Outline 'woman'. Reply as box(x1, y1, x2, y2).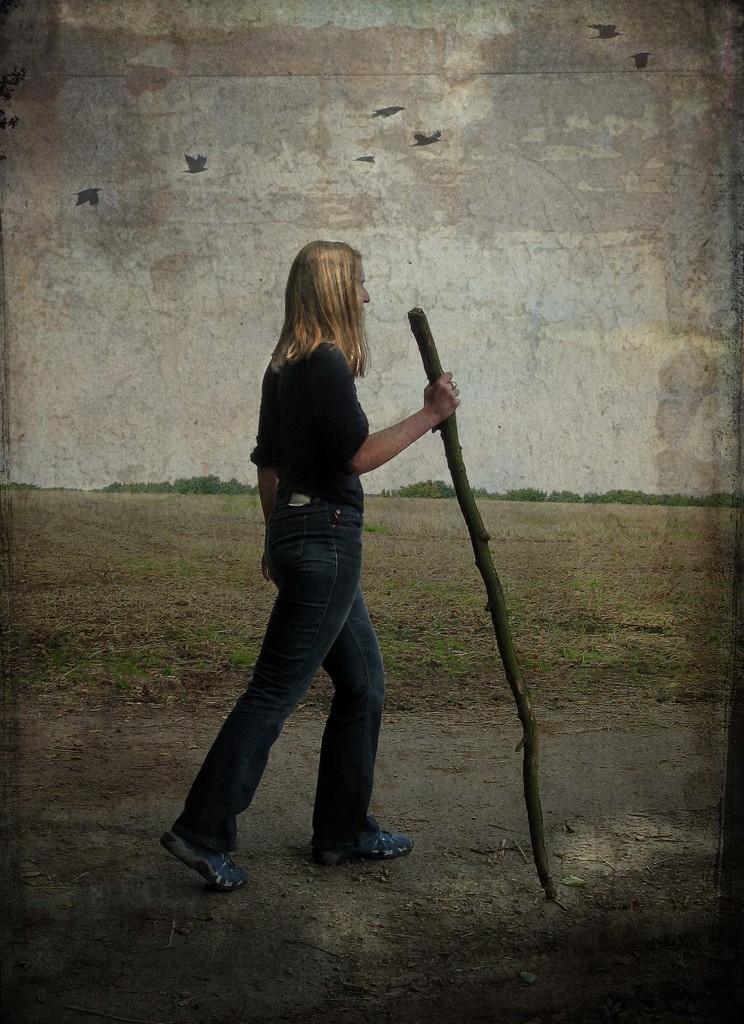
box(219, 213, 517, 945).
